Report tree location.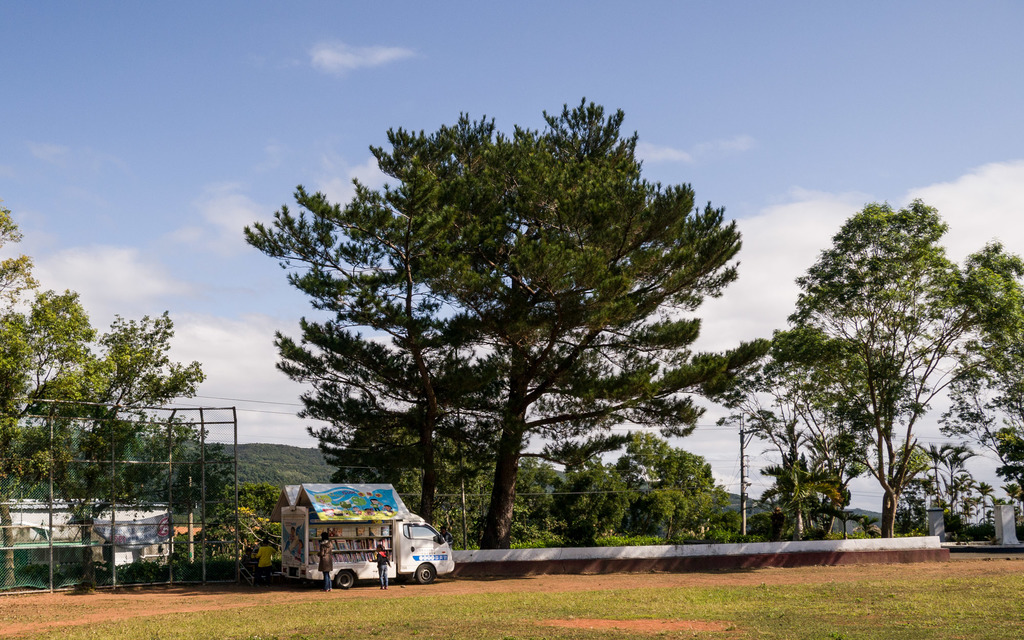
Report: (237,169,518,524).
